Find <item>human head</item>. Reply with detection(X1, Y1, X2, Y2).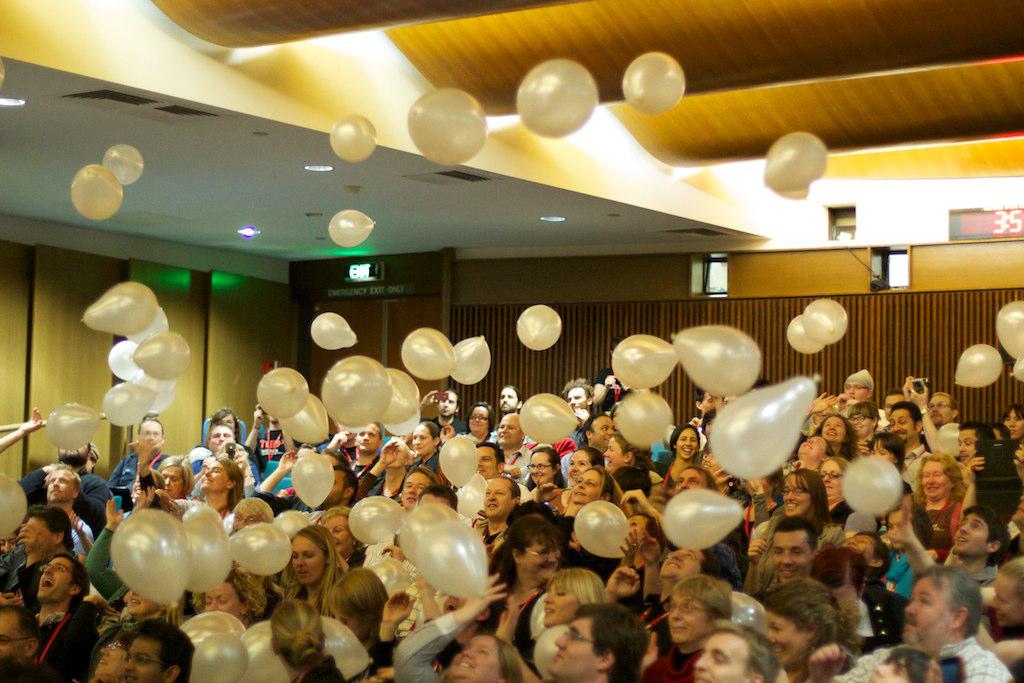
detection(690, 622, 777, 682).
